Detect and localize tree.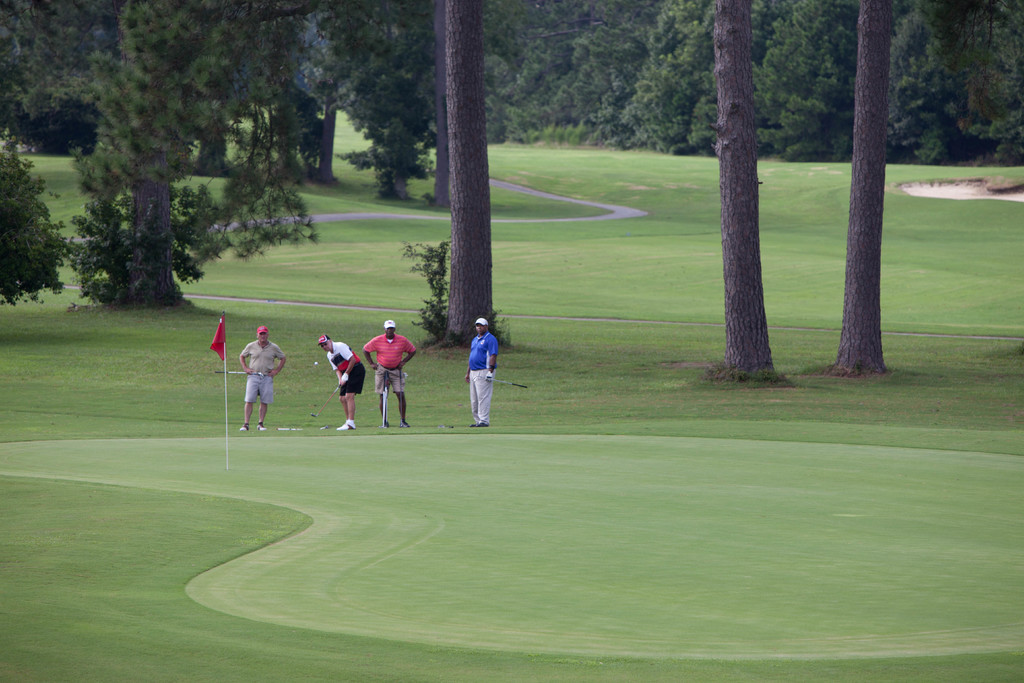
Localized at [x1=0, y1=128, x2=74, y2=312].
